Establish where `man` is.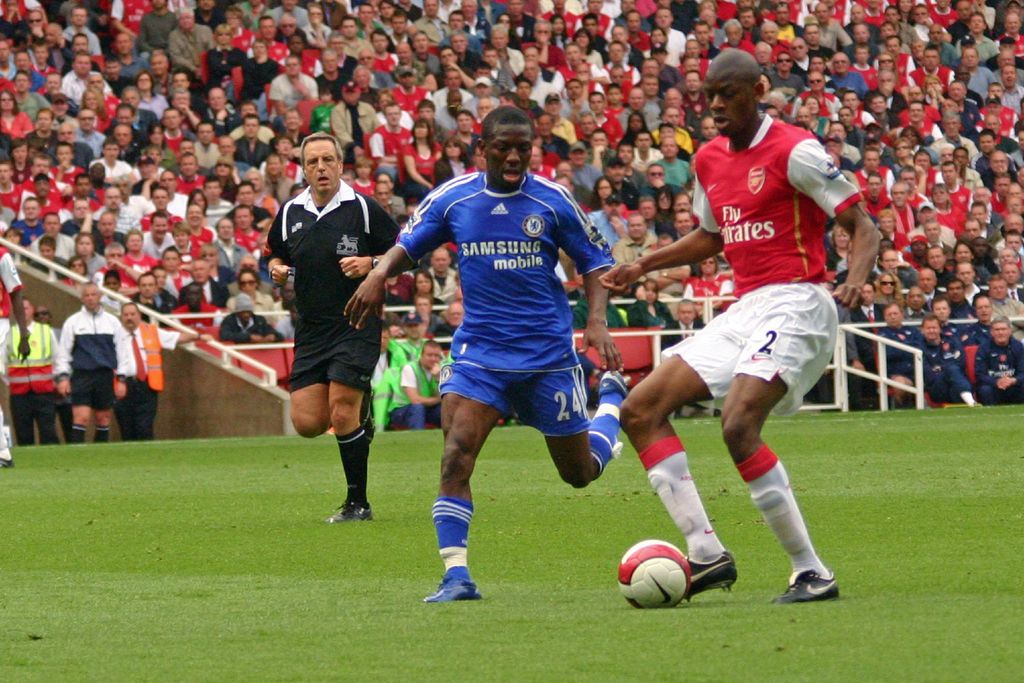
Established at left=358, top=1, right=379, bottom=36.
